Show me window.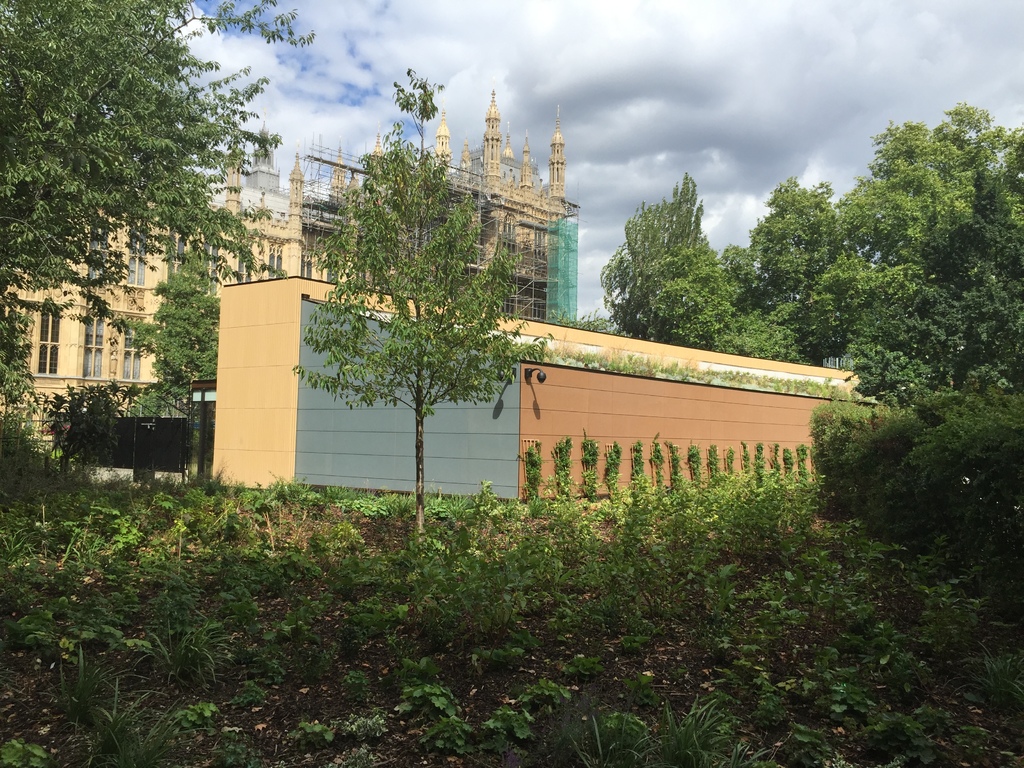
window is here: bbox=[167, 234, 182, 280].
